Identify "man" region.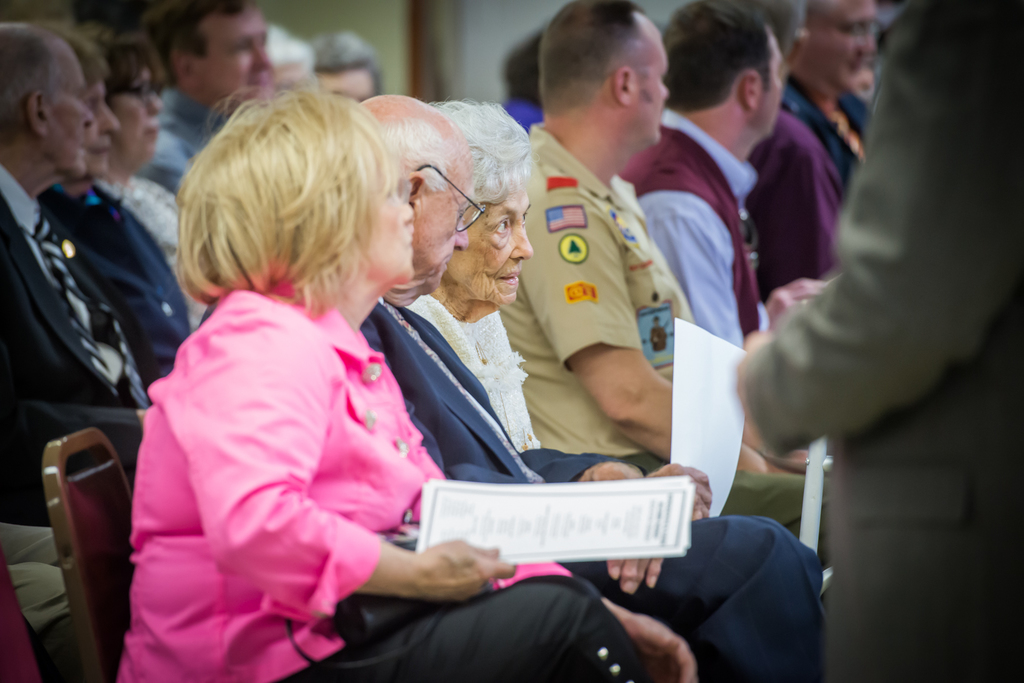
Region: <region>0, 14, 180, 531</region>.
